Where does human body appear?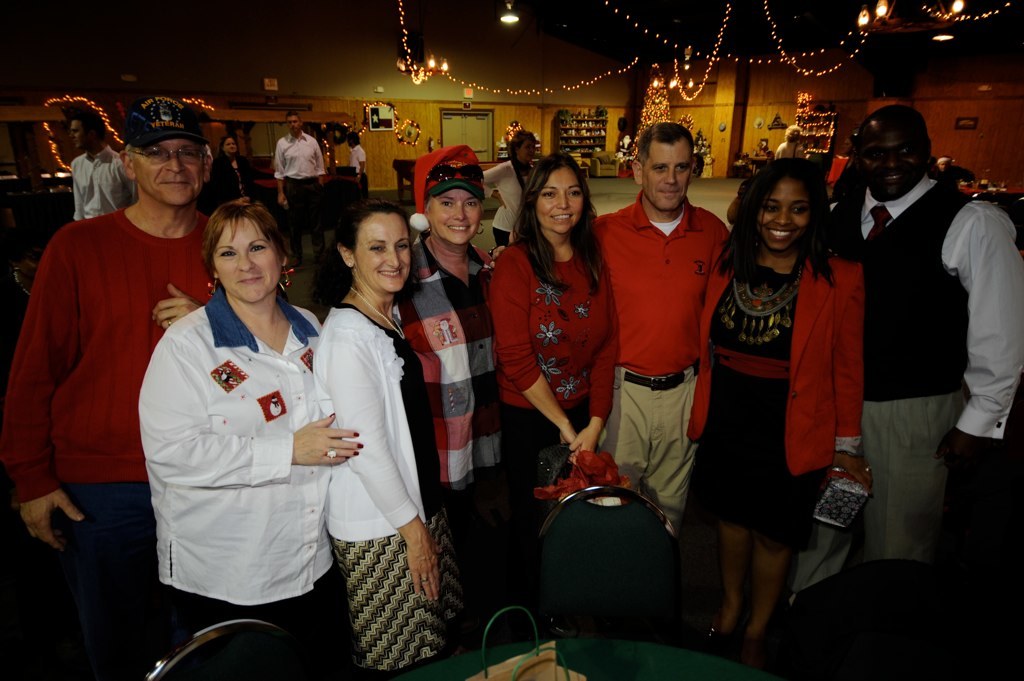
Appears at [390,231,511,617].
